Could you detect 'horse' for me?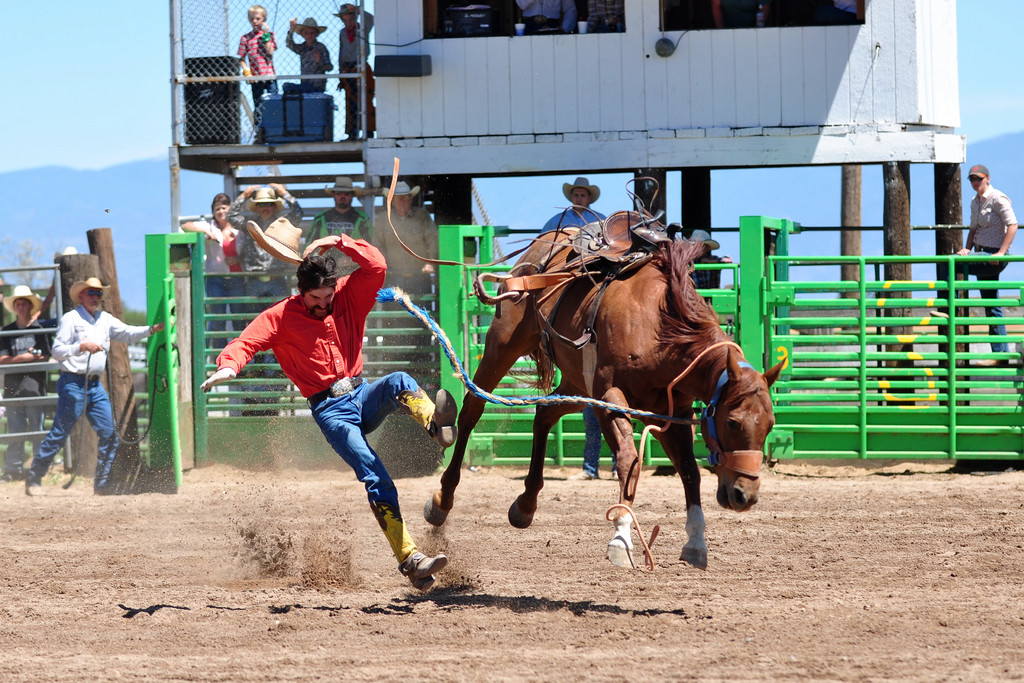
Detection result: box=[420, 187, 794, 571].
